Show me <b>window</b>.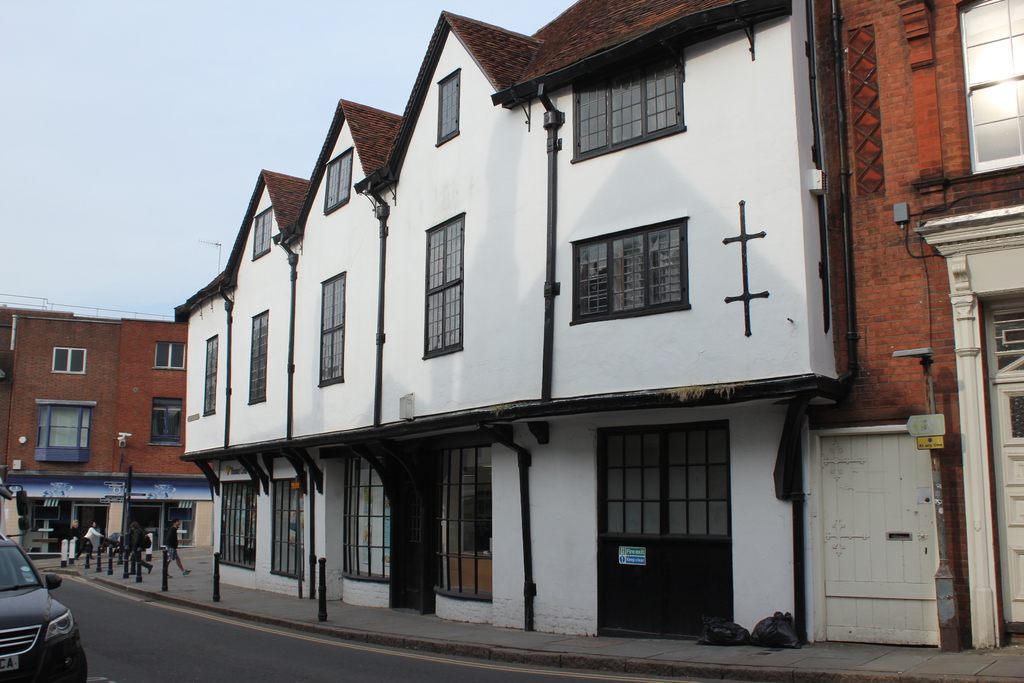
<b>window</b> is here: {"left": 324, "top": 163, "right": 348, "bottom": 213}.
